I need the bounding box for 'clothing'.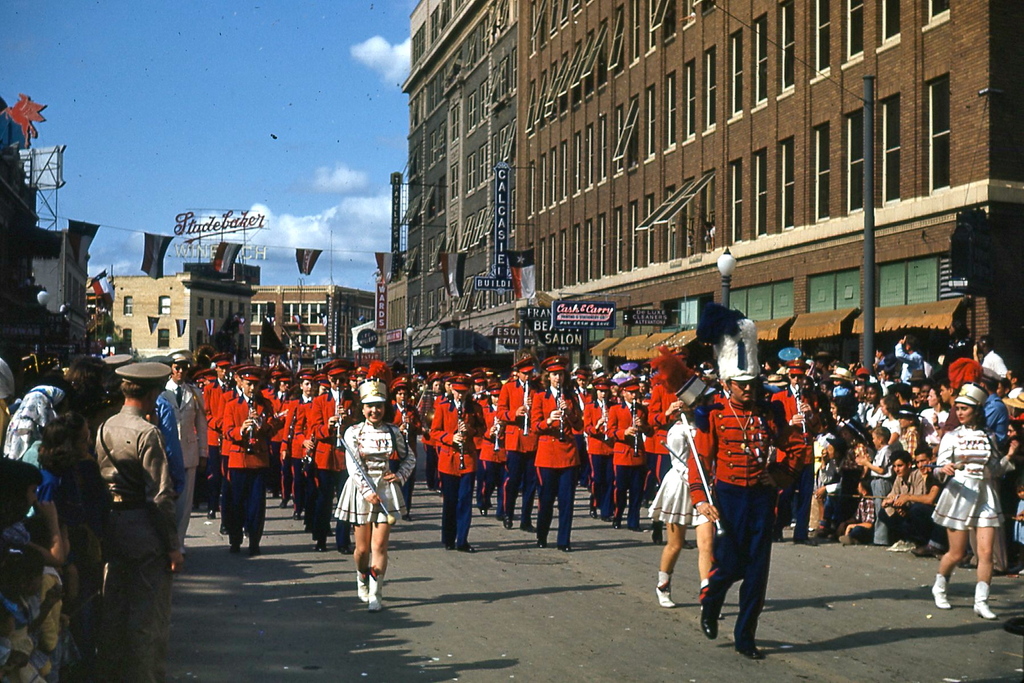
Here it is: 934, 419, 1004, 525.
